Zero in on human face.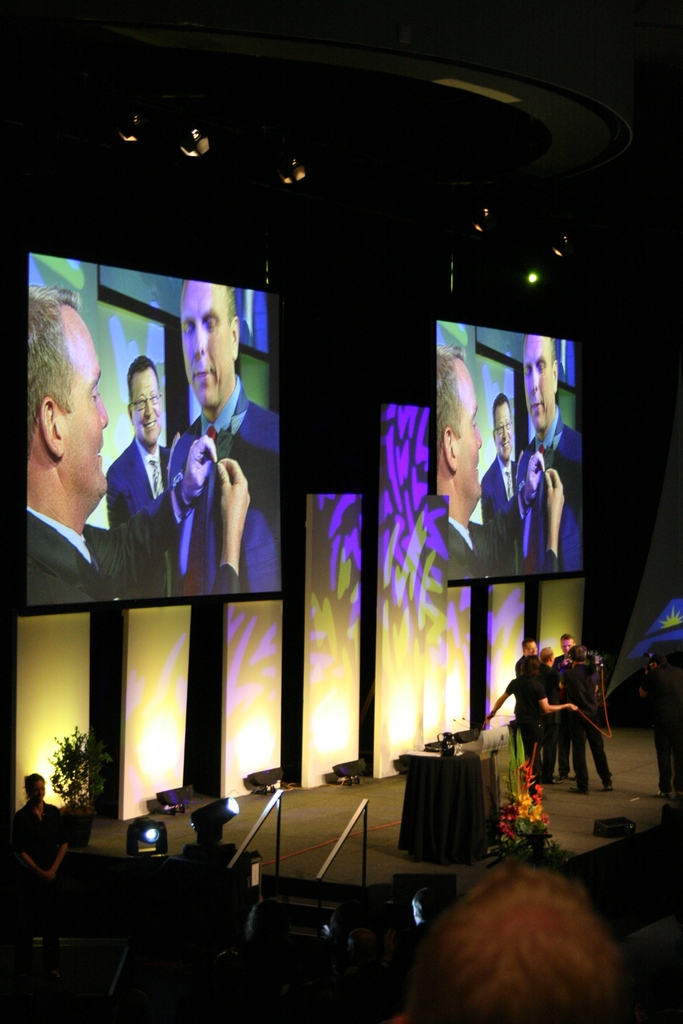
Zeroed in: x1=500 y1=409 x2=514 y2=461.
